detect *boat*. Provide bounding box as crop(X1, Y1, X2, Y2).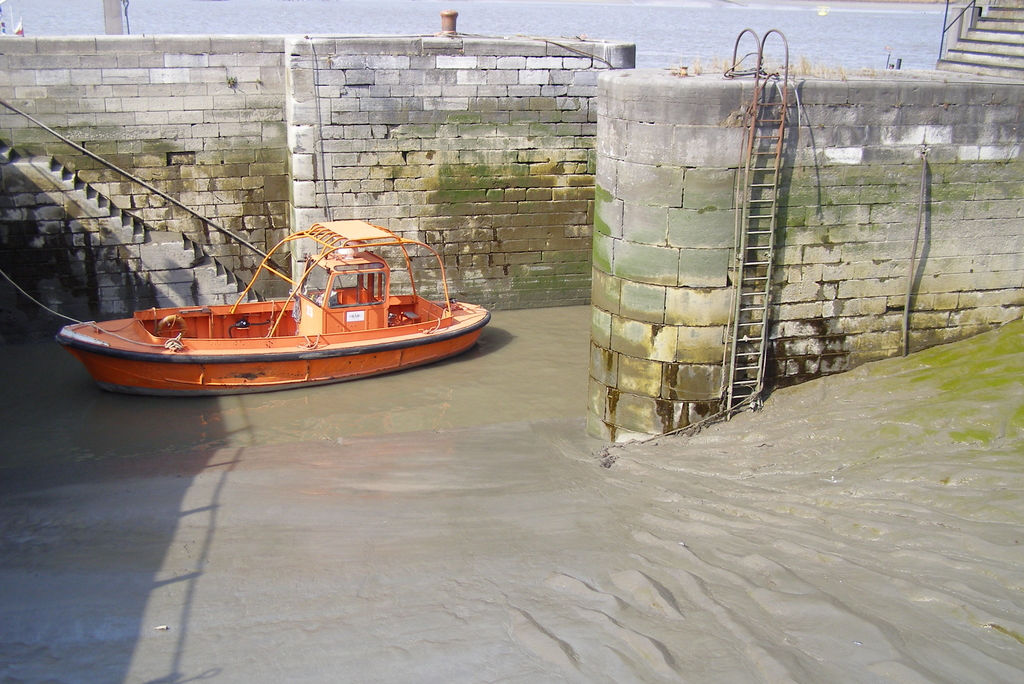
crop(58, 205, 500, 395).
